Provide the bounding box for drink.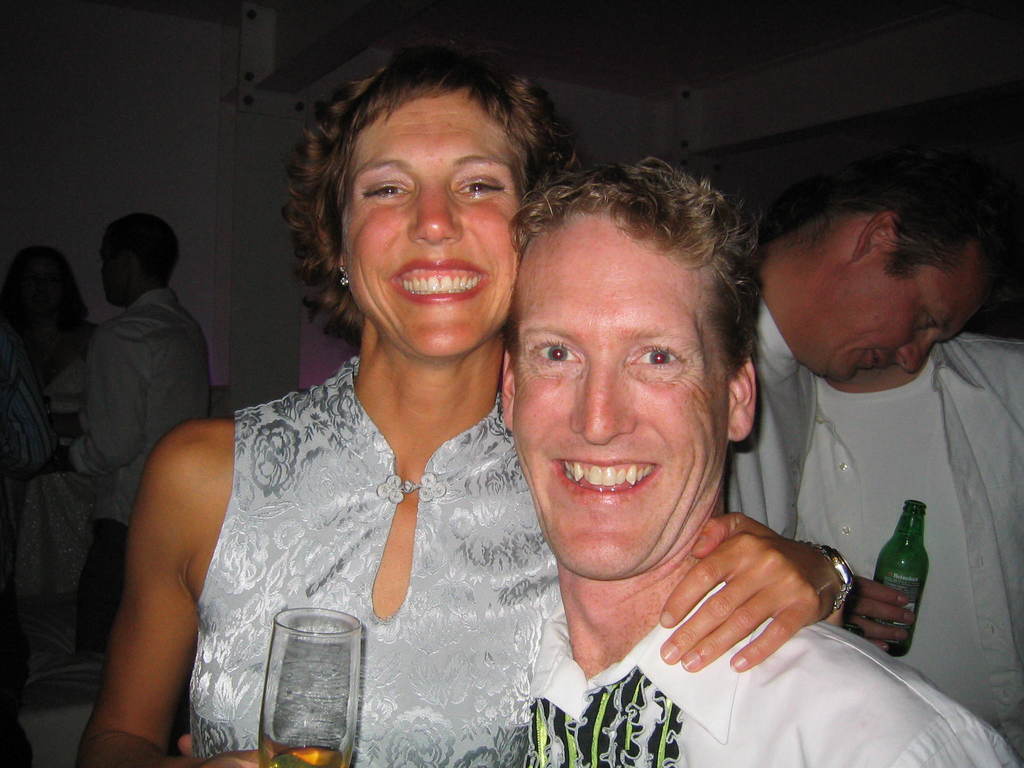
(left=255, top=604, right=360, bottom=767).
